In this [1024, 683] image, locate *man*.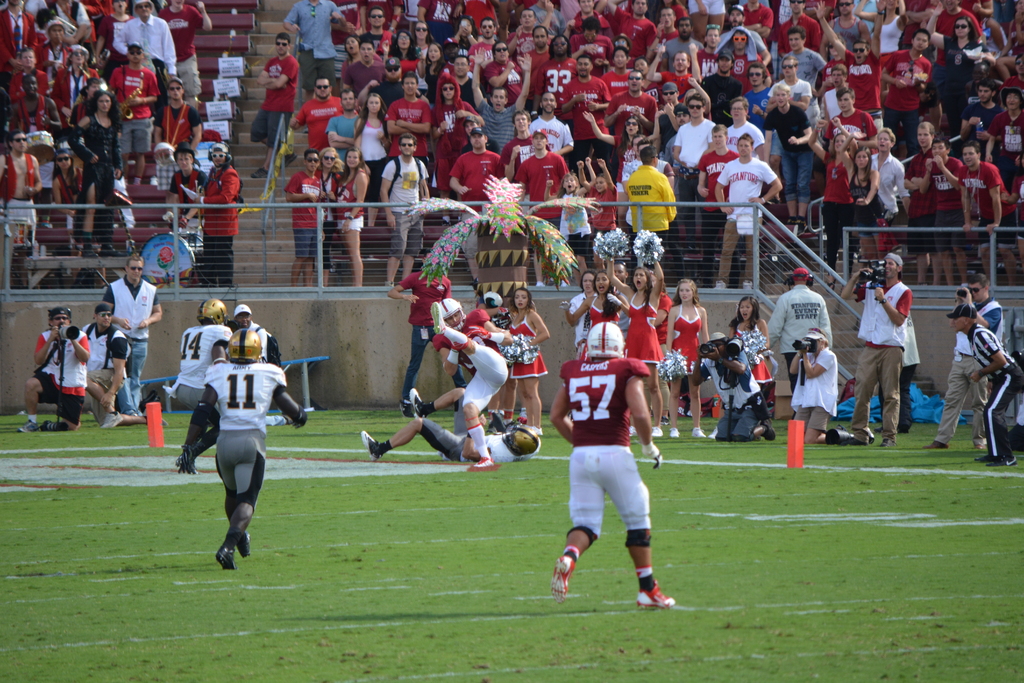
Bounding box: x1=980 y1=81 x2=1023 y2=194.
